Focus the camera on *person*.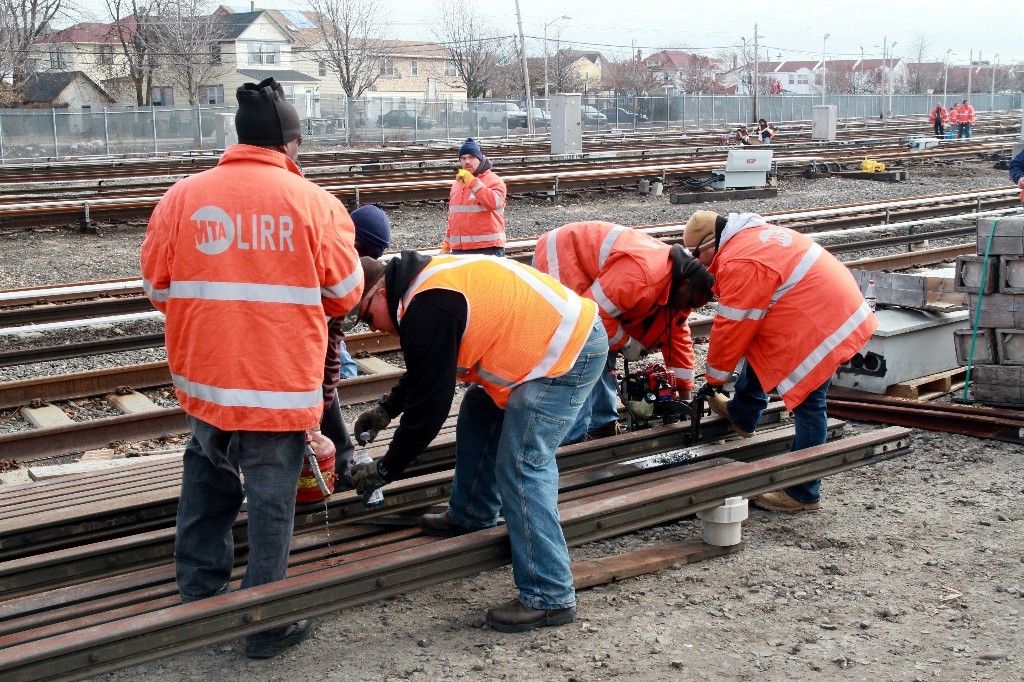
Focus region: 436,132,508,263.
